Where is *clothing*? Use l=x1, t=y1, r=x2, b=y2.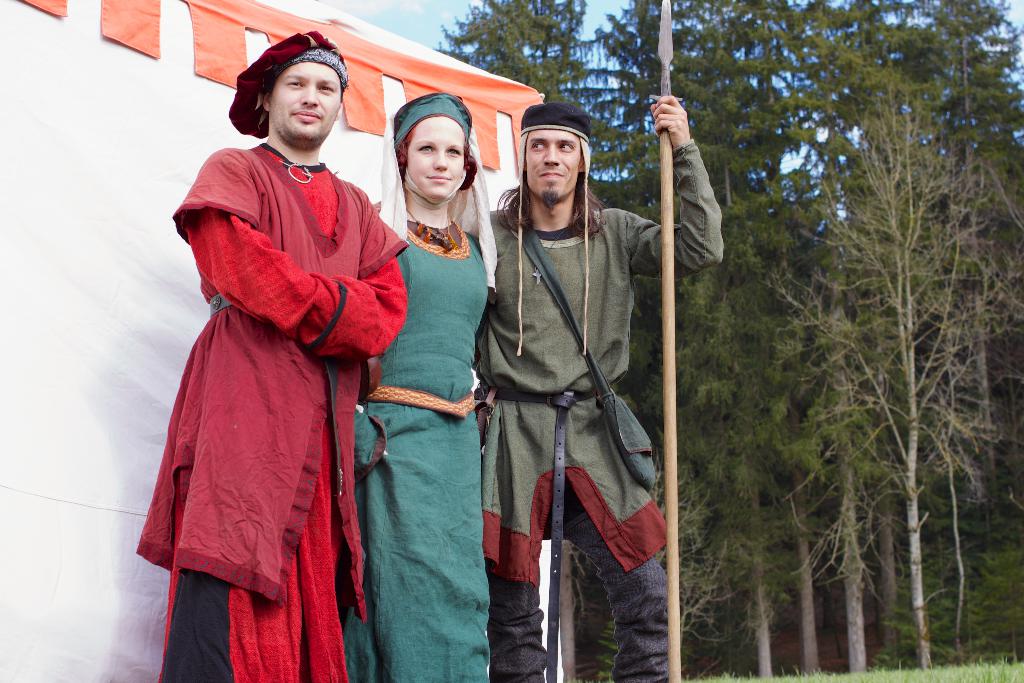
l=471, t=138, r=725, b=682.
